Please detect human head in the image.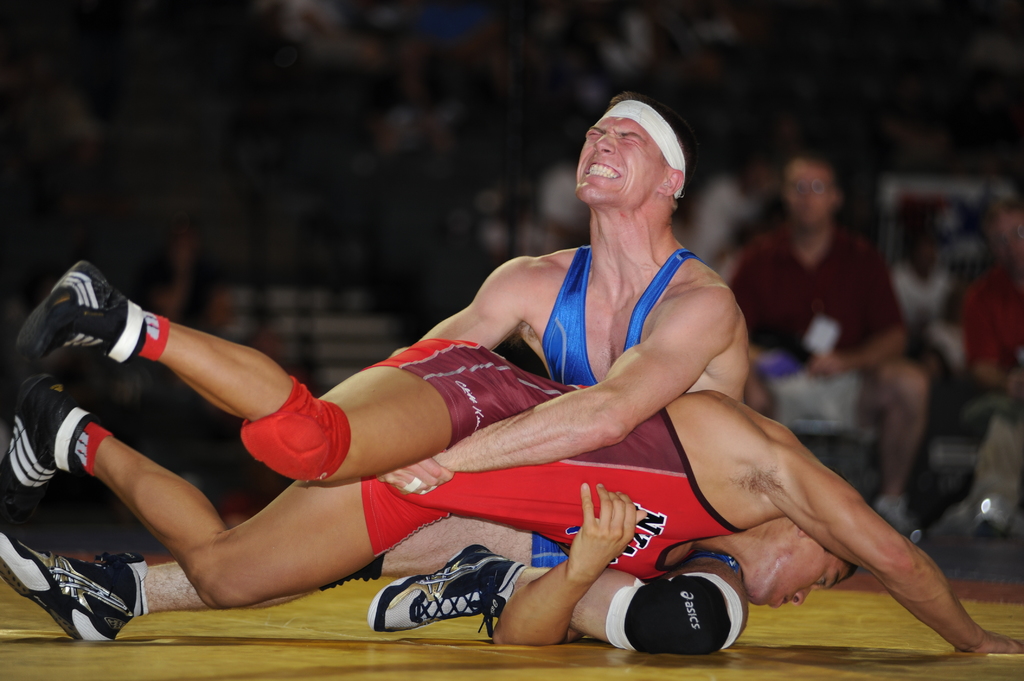
bbox=(741, 515, 858, 605).
